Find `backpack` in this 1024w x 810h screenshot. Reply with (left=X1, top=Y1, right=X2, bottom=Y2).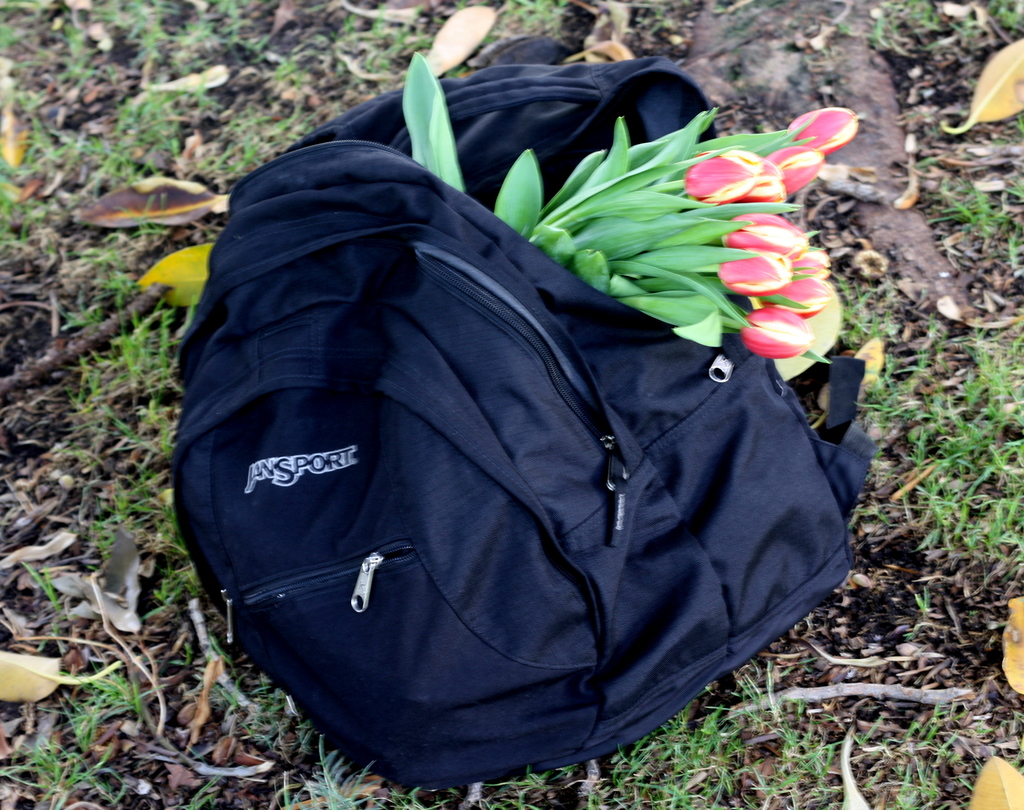
(left=173, top=56, right=879, bottom=795).
